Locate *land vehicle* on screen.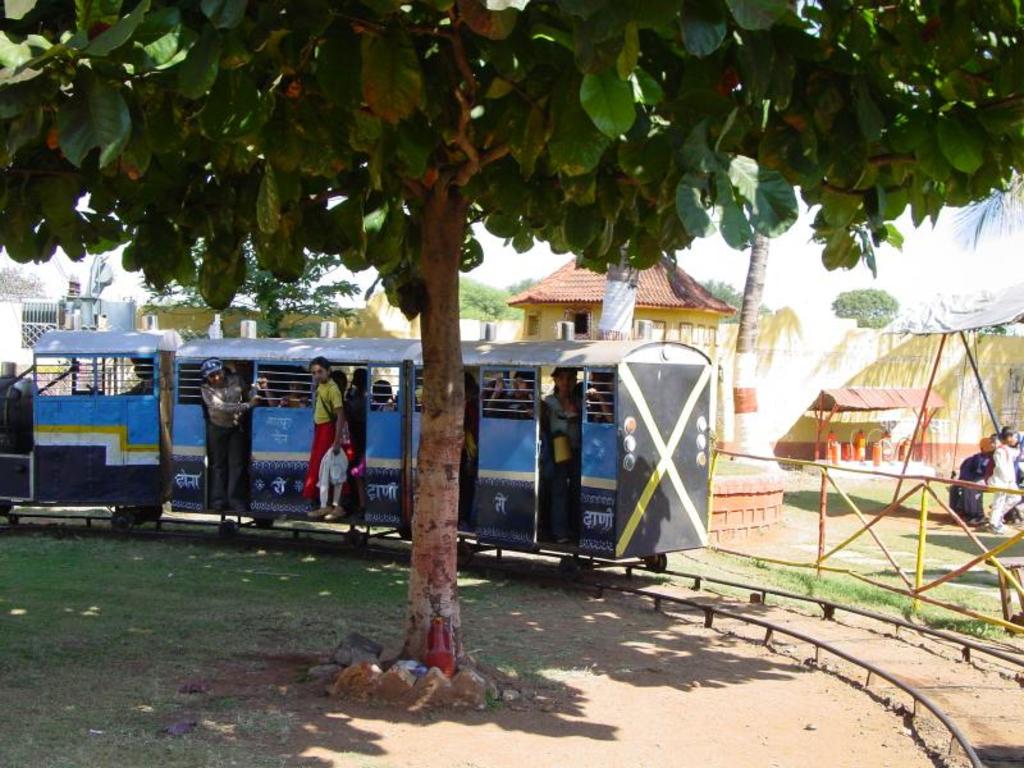
On screen at bbox=(79, 321, 708, 570).
